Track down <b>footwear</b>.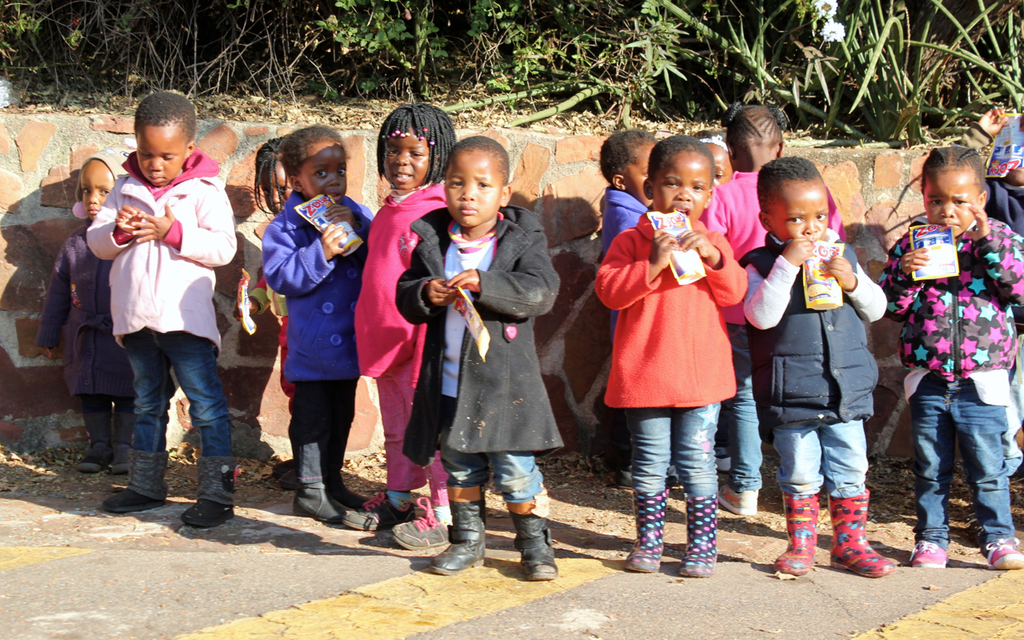
Tracked to [713, 457, 733, 473].
